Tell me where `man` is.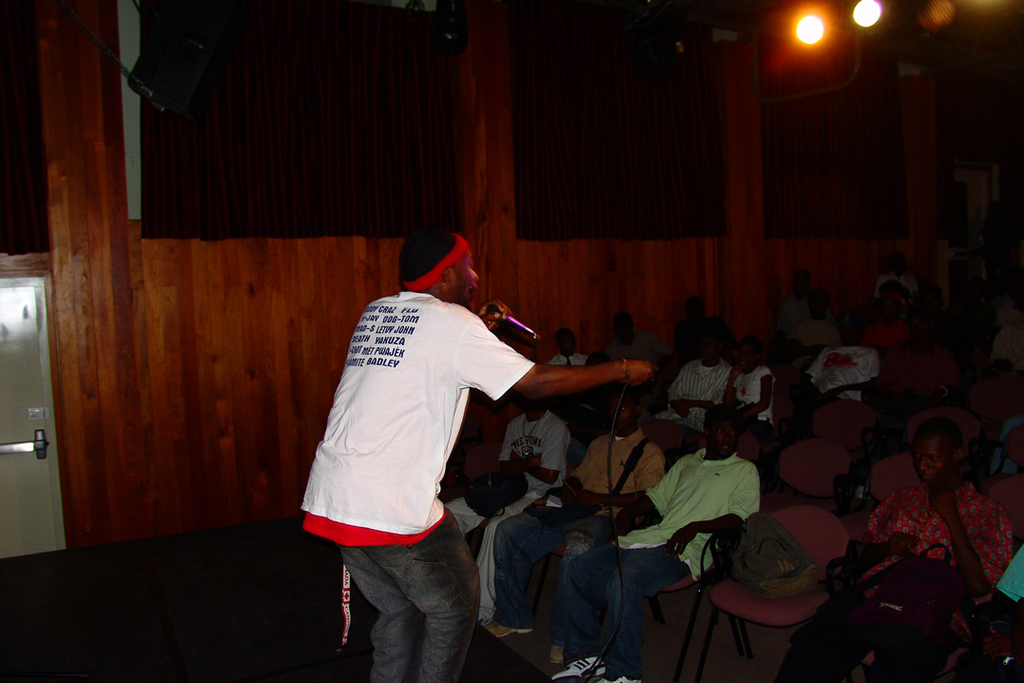
`man` is at 298 231 663 682.
